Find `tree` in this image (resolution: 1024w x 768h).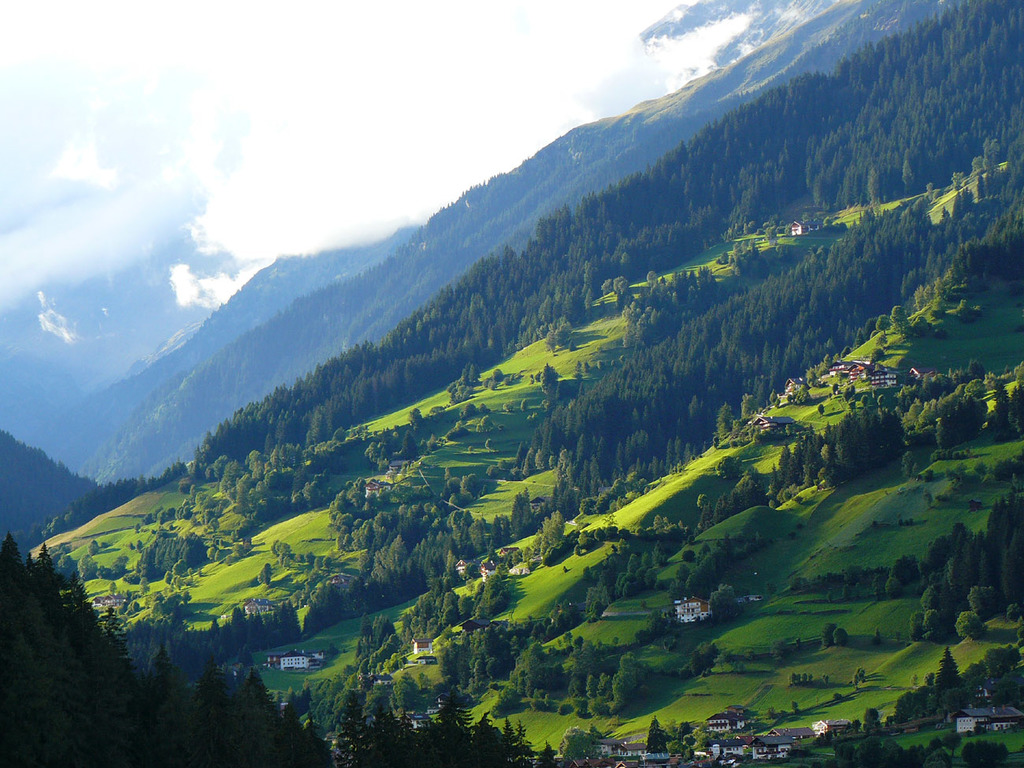
bbox(567, 726, 595, 754).
